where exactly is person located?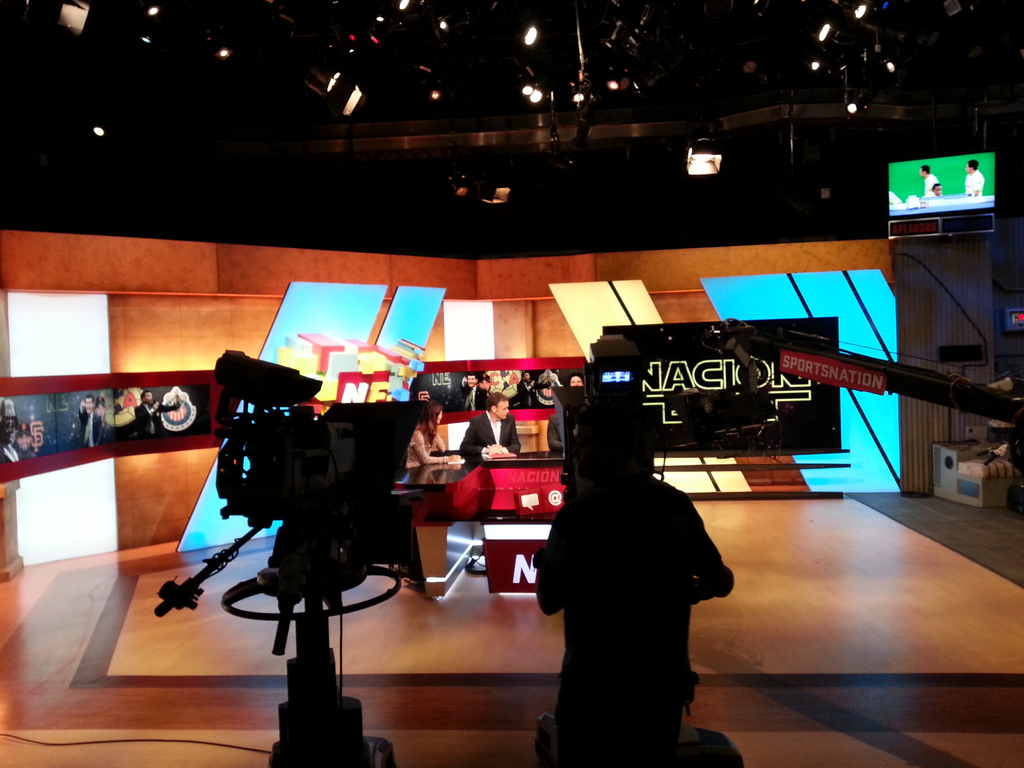
Its bounding box is 81, 390, 96, 446.
